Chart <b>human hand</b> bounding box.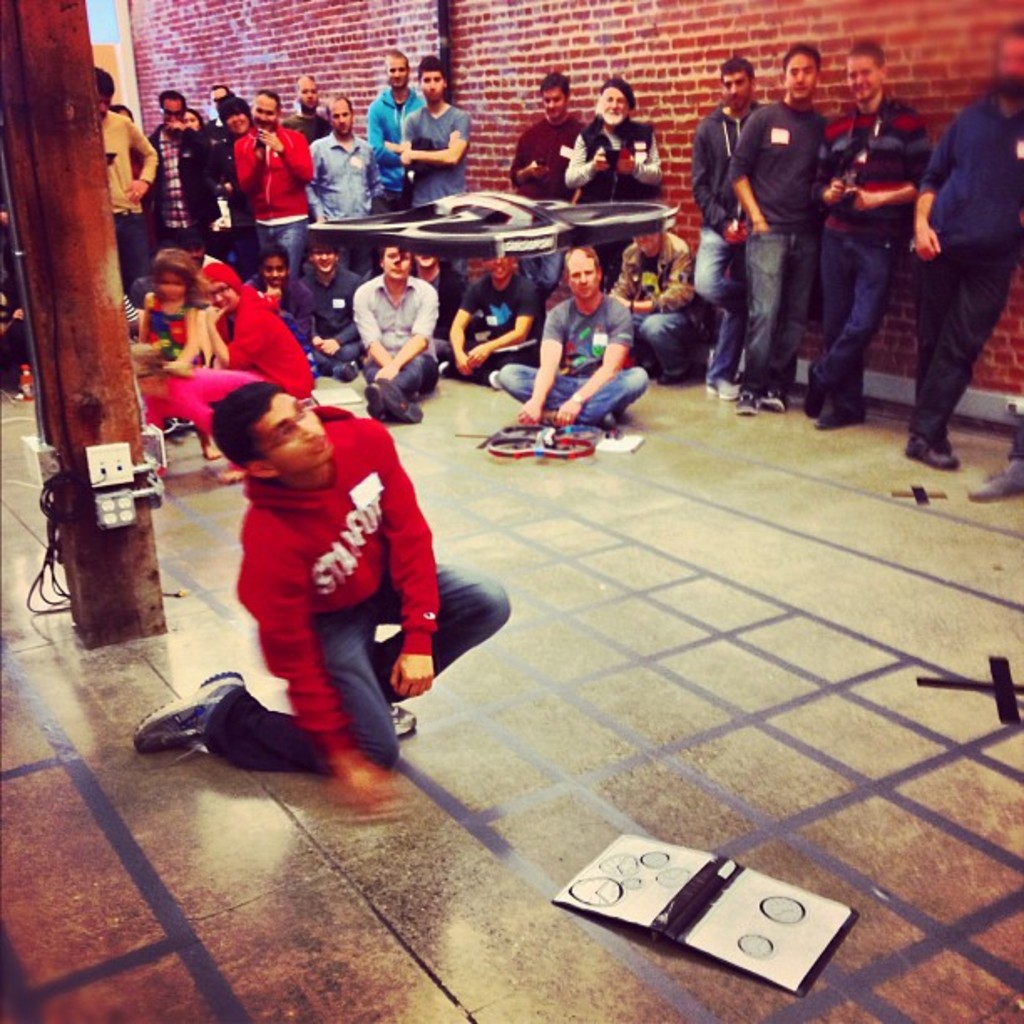
Charted: 398/151/412/169.
